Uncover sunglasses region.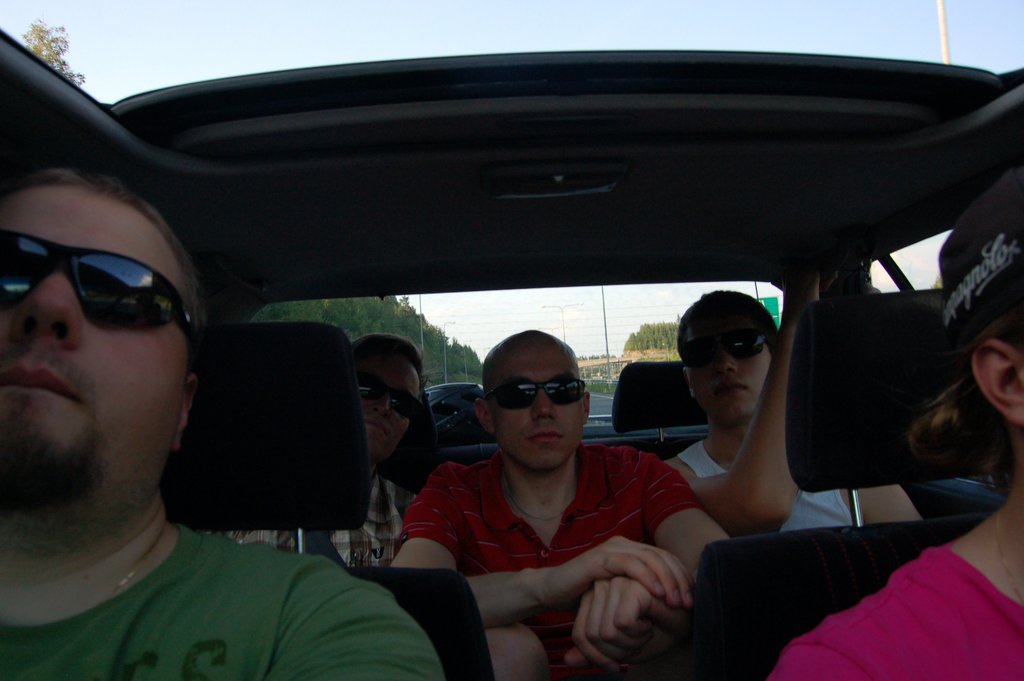
Uncovered: pyautogui.locateOnScreen(358, 370, 425, 420).
